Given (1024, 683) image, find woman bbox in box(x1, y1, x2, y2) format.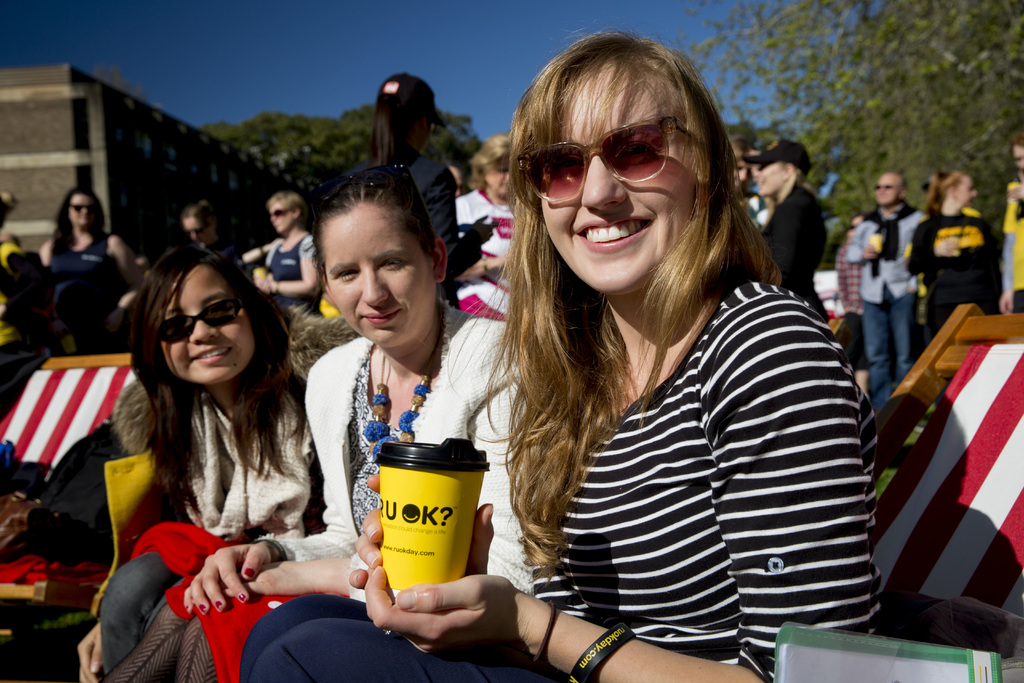
box(238, 28, 879, 682).
